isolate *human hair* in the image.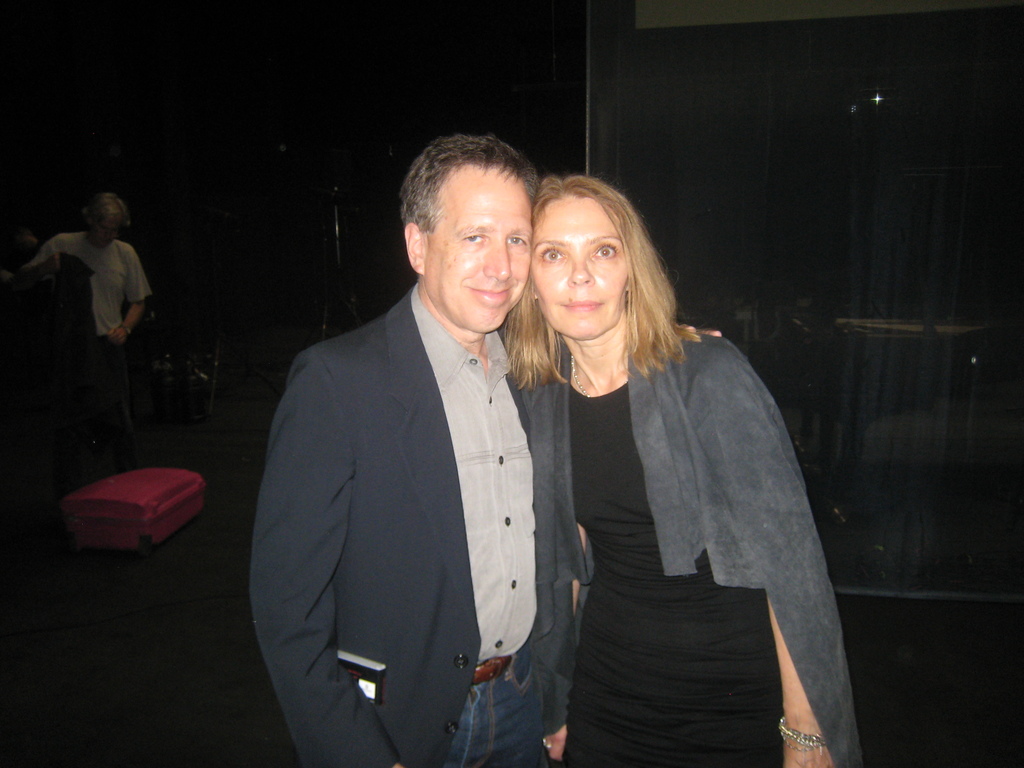
Isolated region: crop(88, 186, 136, 234).
